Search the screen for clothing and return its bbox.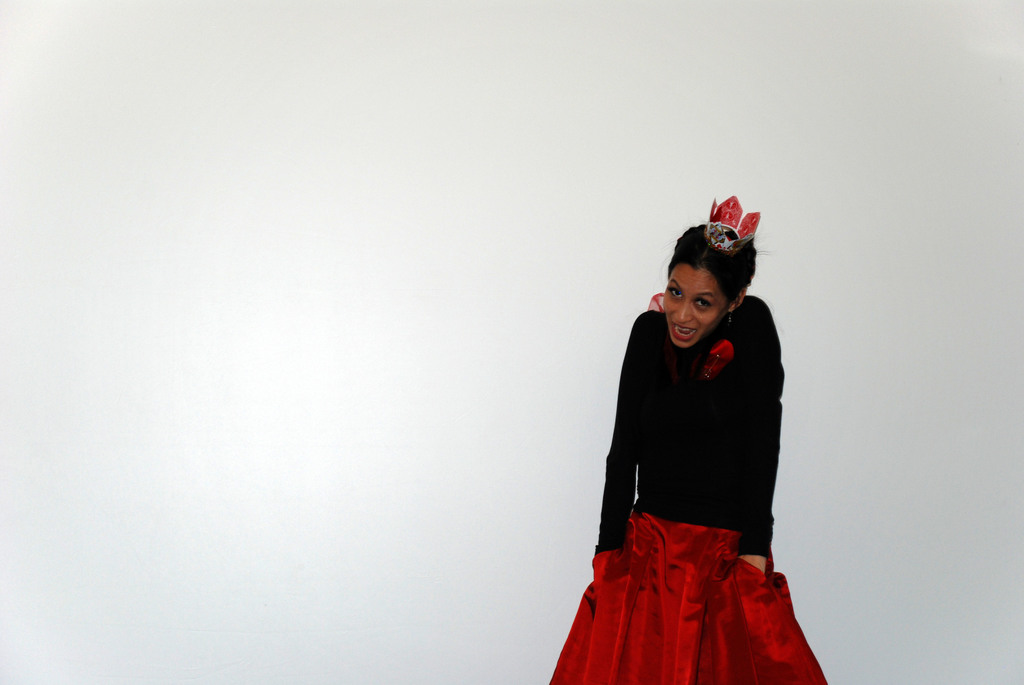
Found: bbox=[569, 319, 813, 653].
